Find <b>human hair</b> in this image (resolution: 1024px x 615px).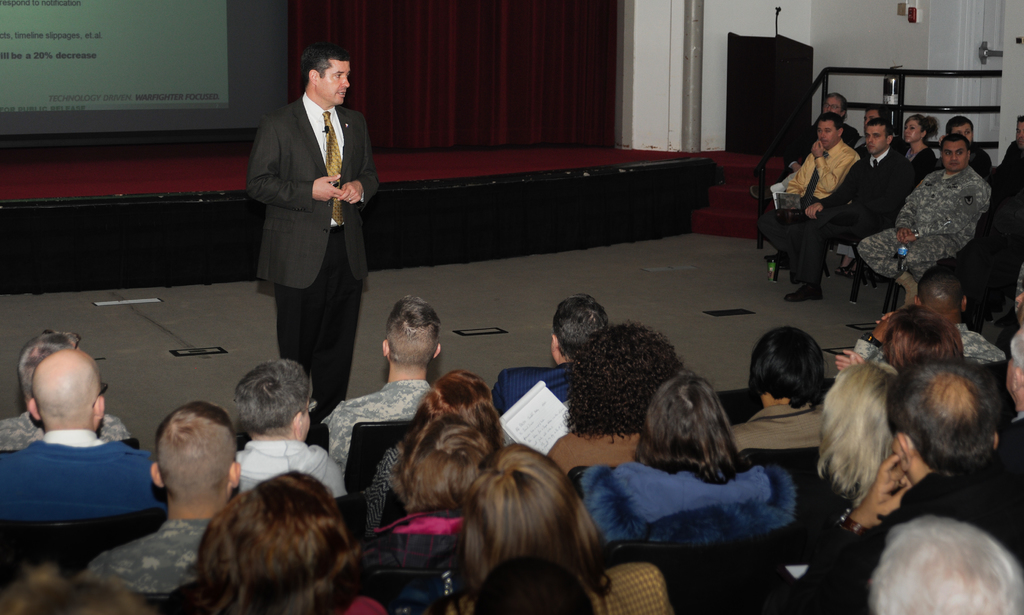
bbox(156, 400, 234, 493).
